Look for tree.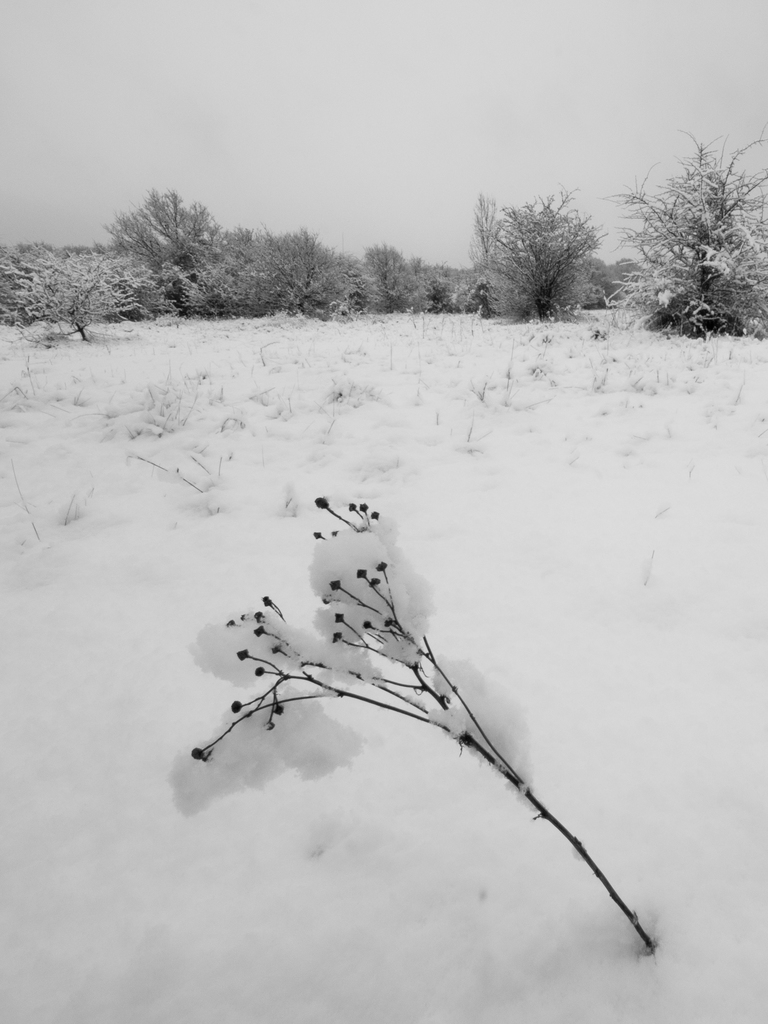
Found: (362, 243, 419, 317).
